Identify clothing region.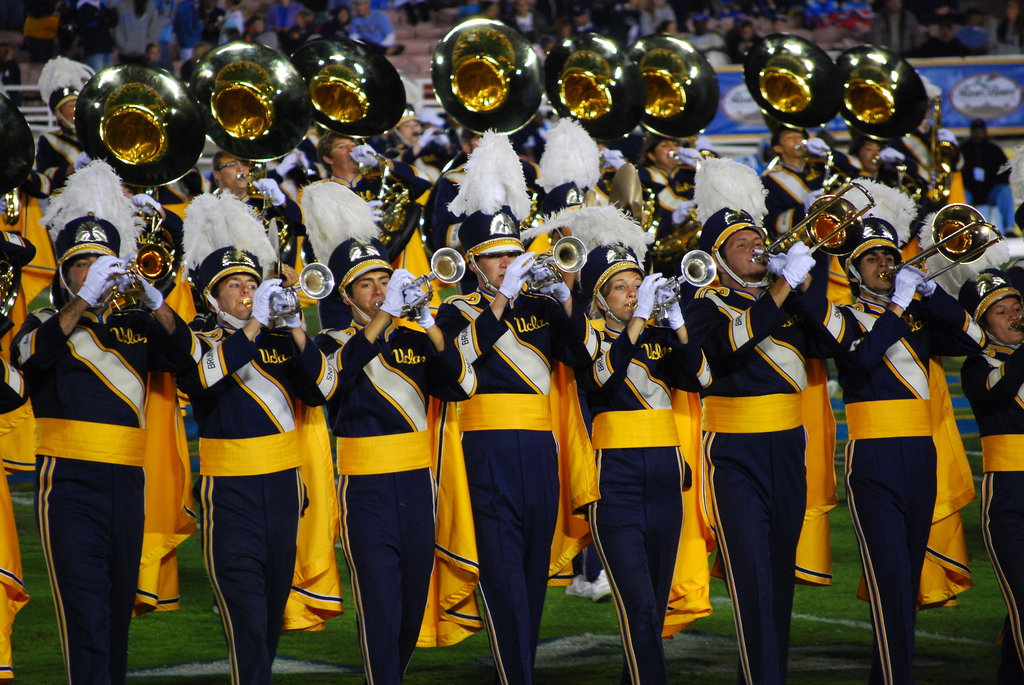
Region: 945 140 1003 223.
